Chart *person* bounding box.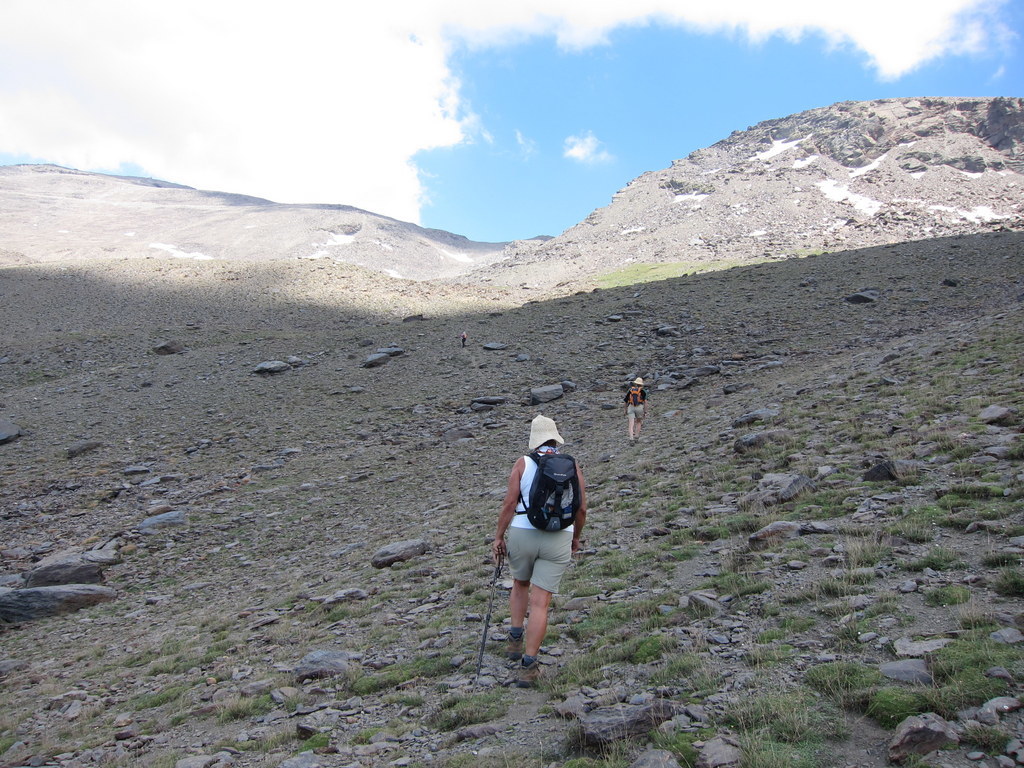
Charted: [left=459, top=330, right=466, bottom=351].
